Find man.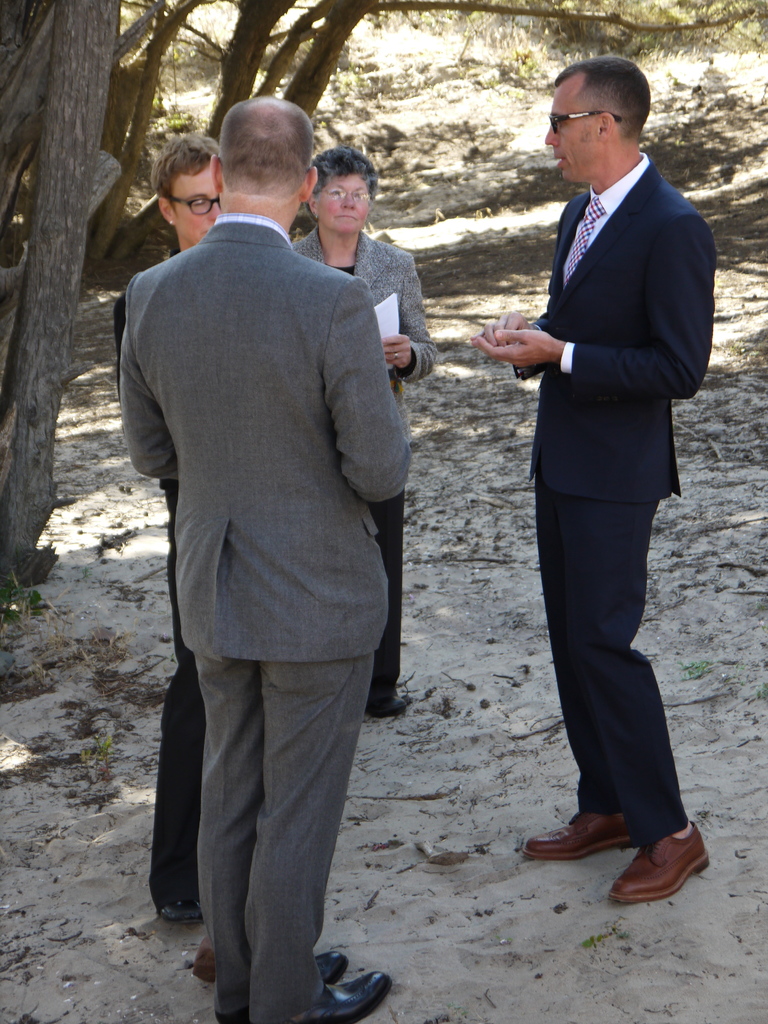
[108,96,440,996].
